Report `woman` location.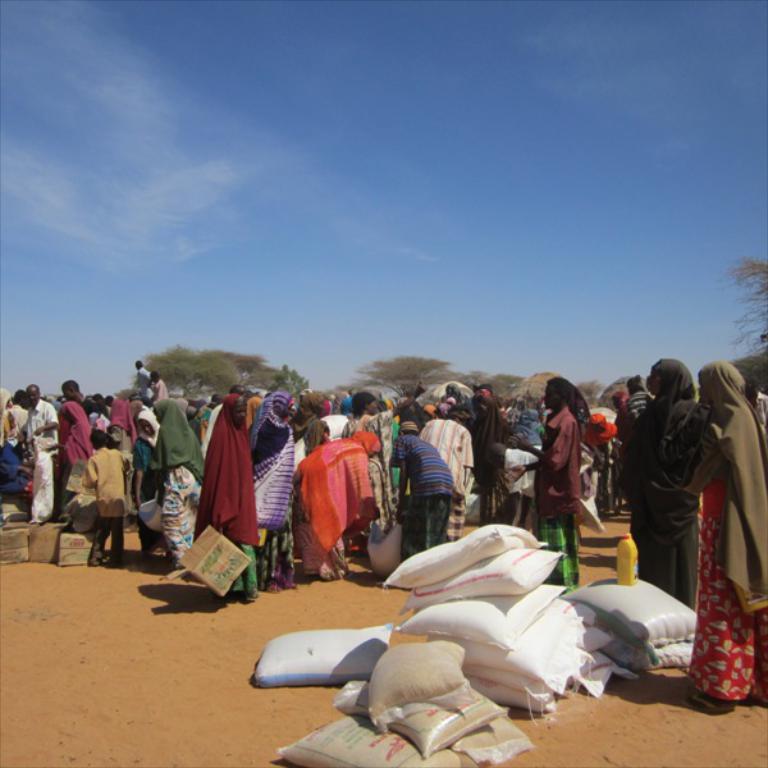
Report: 237/384/298/594.
